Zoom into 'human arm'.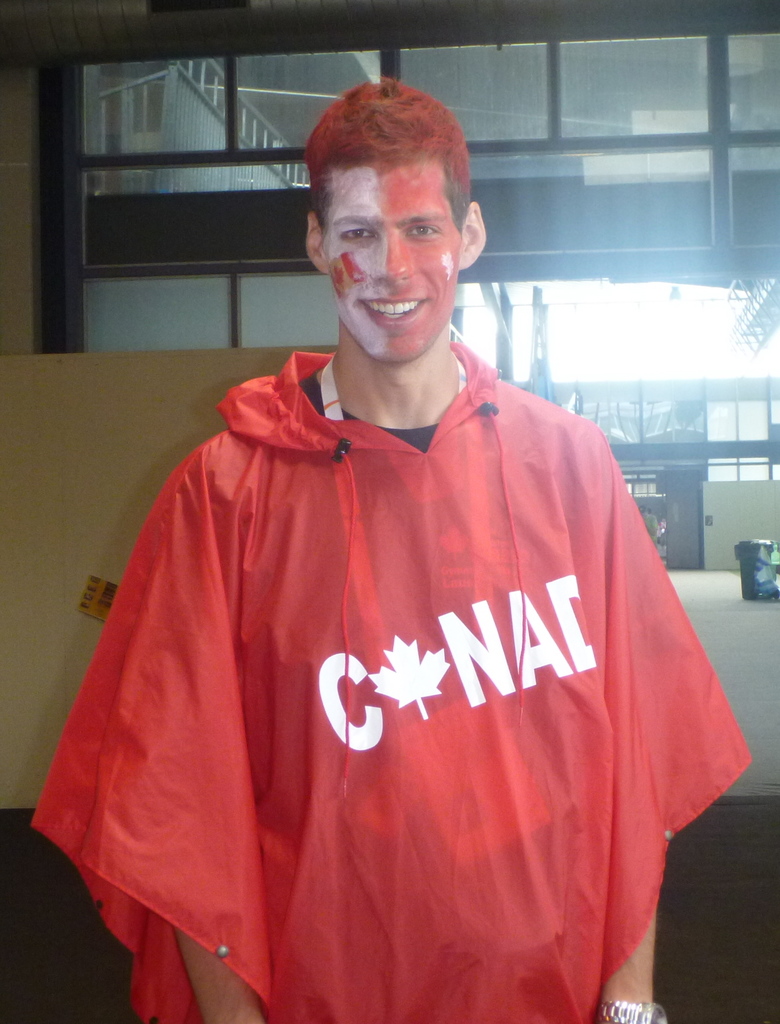
Zoom target: detection(597, 496, 676, 1023).
